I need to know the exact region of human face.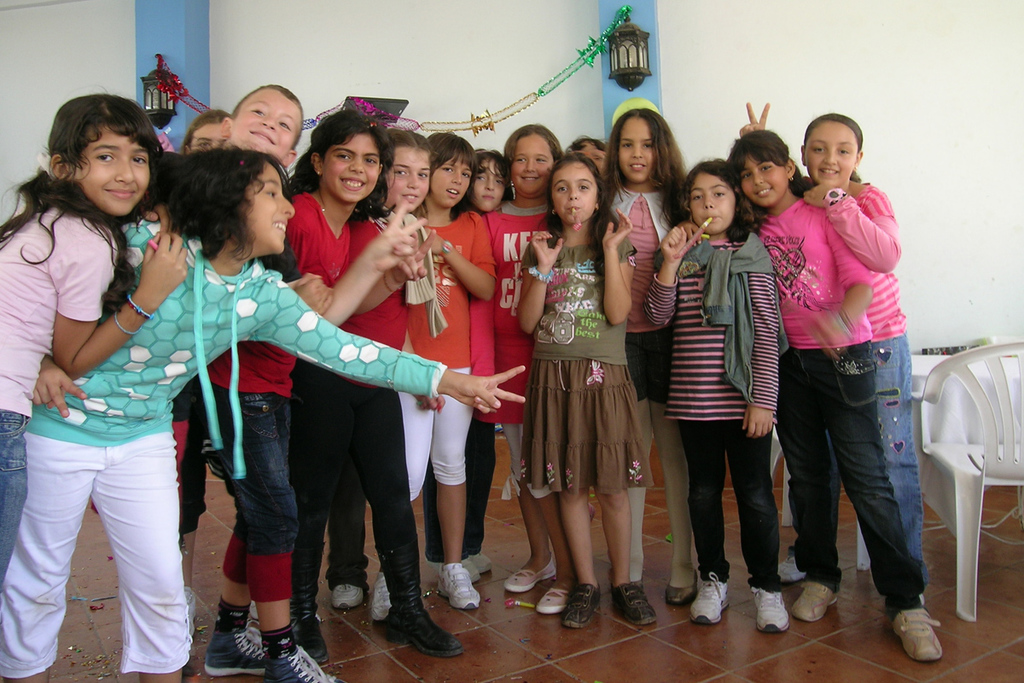
Region: [left=474, top=158, right=505, bottom=212].
